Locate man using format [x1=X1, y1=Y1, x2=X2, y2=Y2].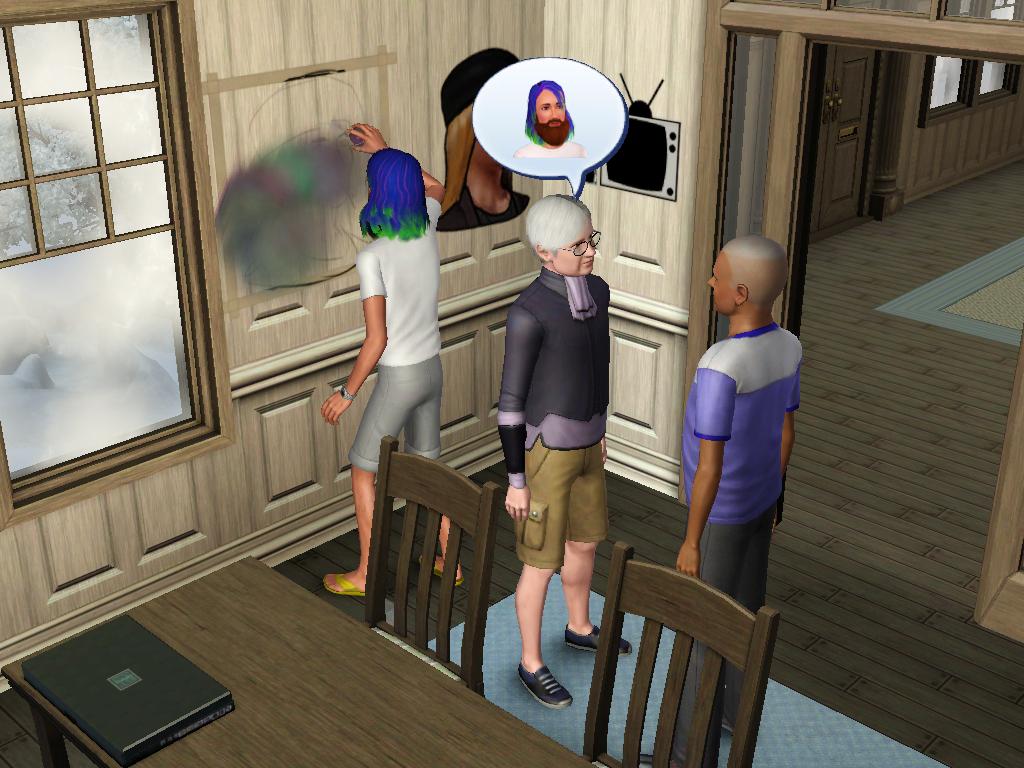
[x1=319, y1=121, x2=465, y2=599].
